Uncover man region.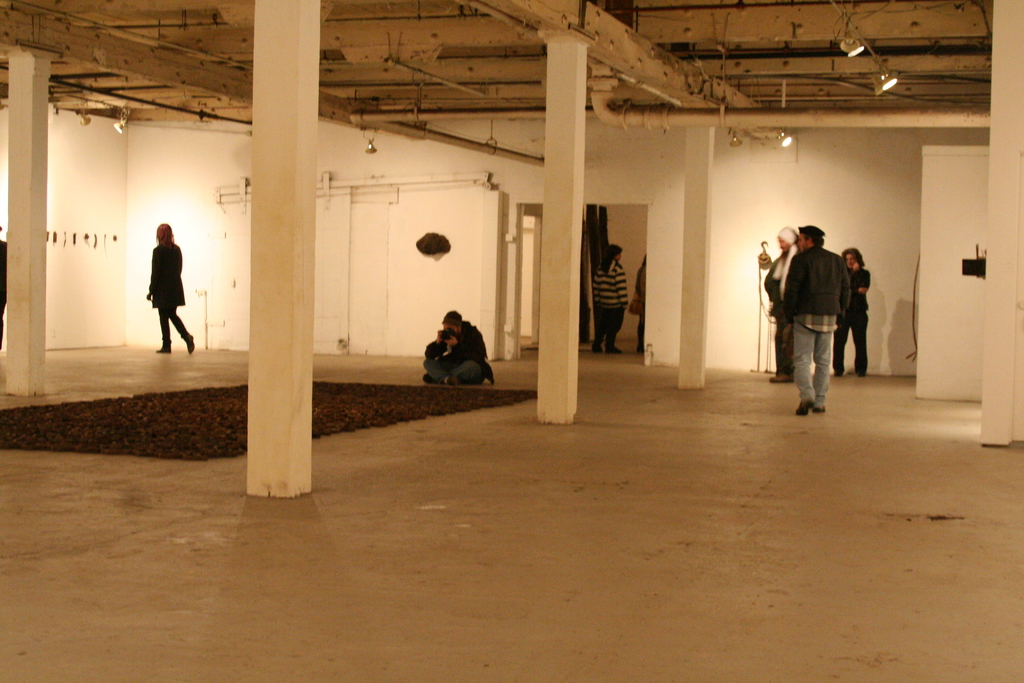
Uncovered: <region>767, 222, 866, 414</region>.
